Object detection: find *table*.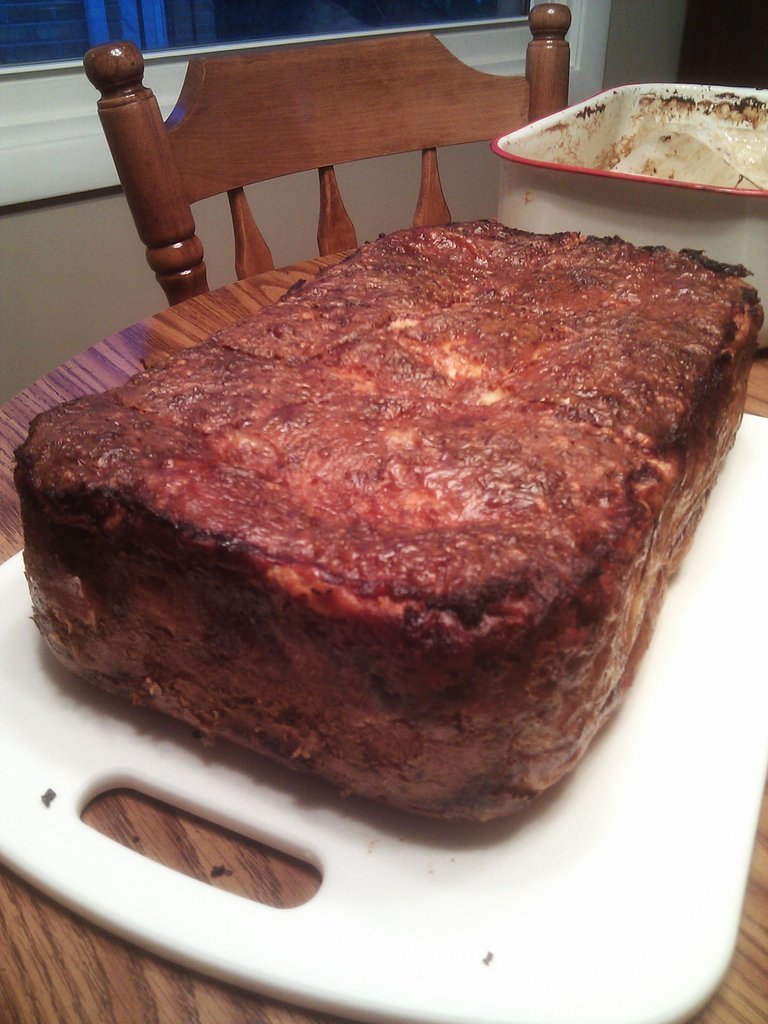
<region>0, 245, 767, 1023</region>.
